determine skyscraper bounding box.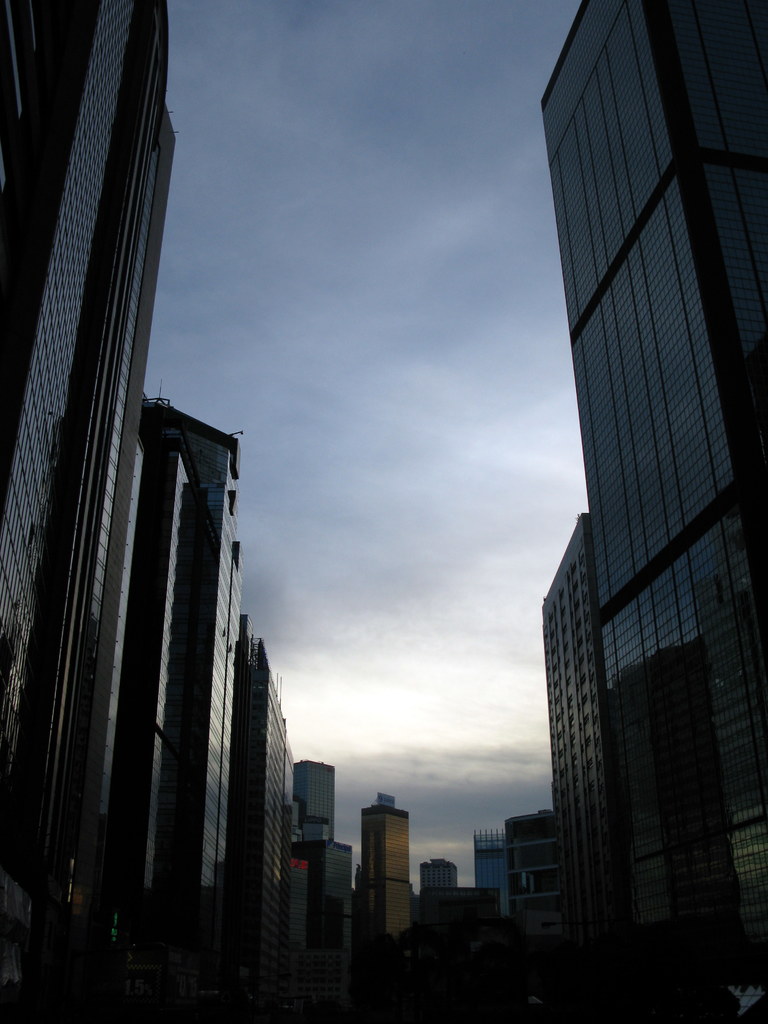
Determined: [0, 1, 180, 1020].
